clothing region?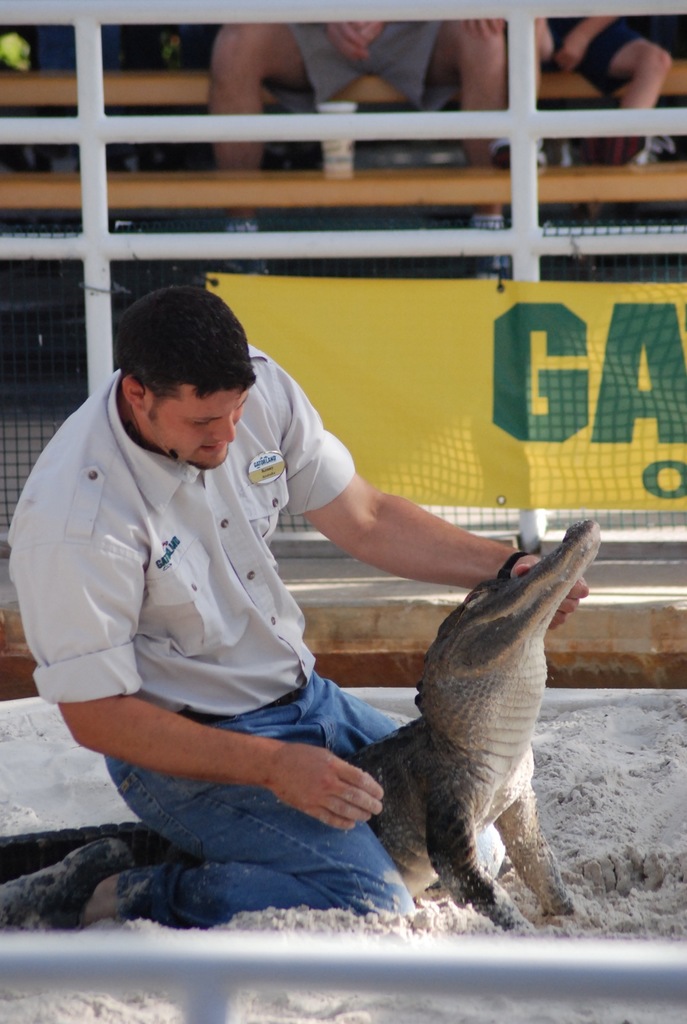
locate(19, 358, 413, 831)
